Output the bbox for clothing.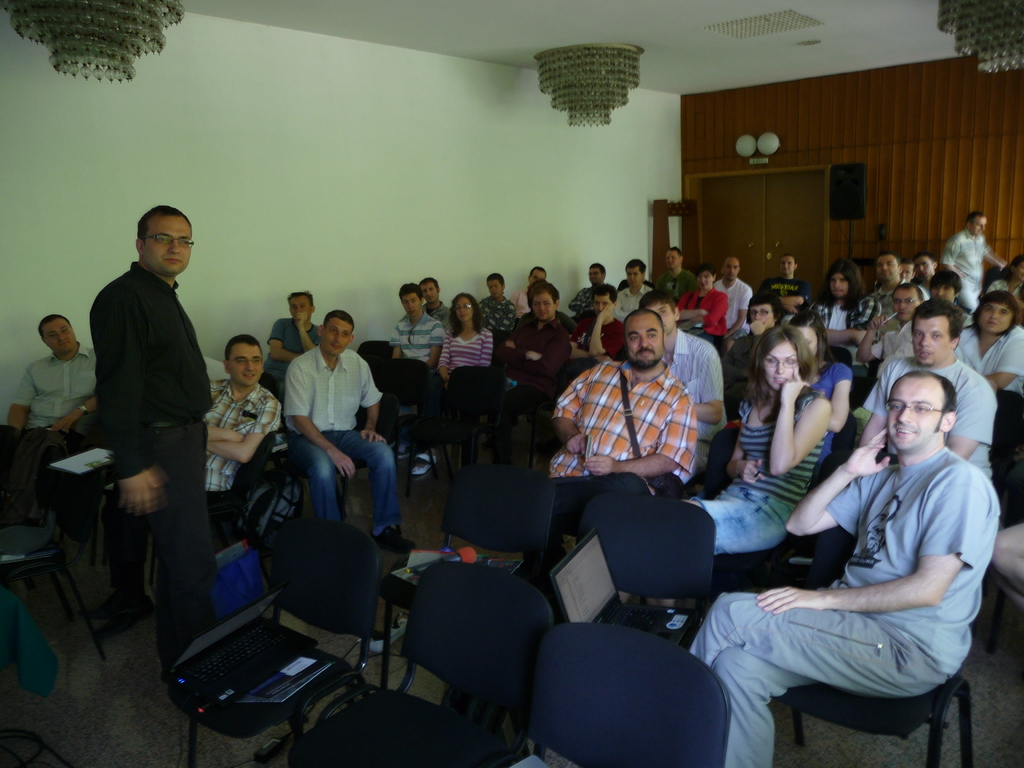
bbox=(557, 328, 729, 515).
